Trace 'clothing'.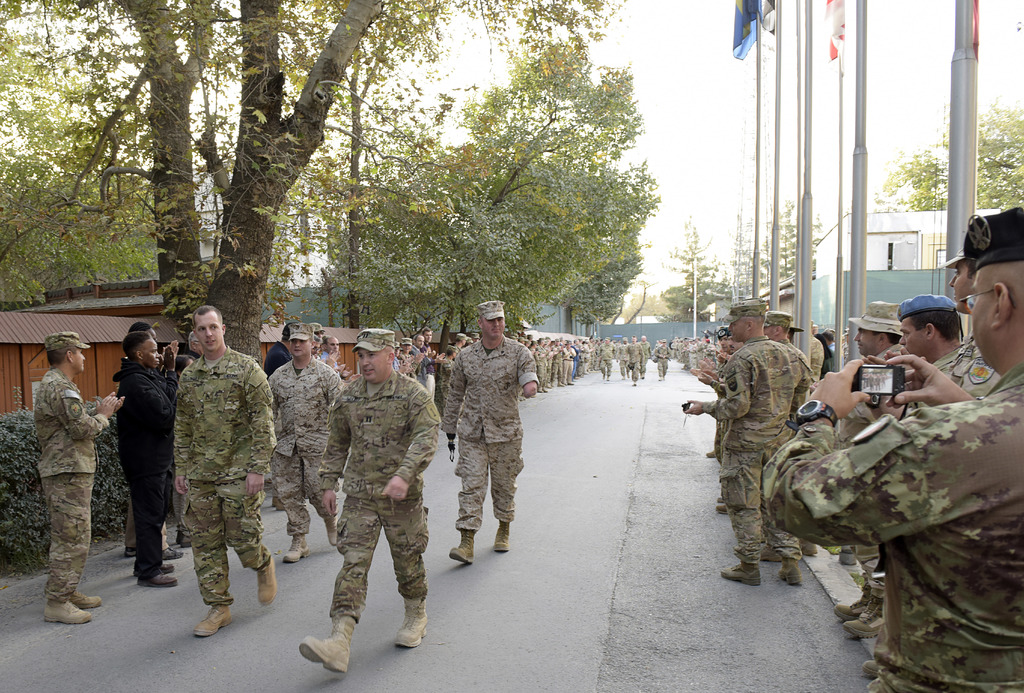
Traced to x1=441, y1=308, x2=539, y2=567.
